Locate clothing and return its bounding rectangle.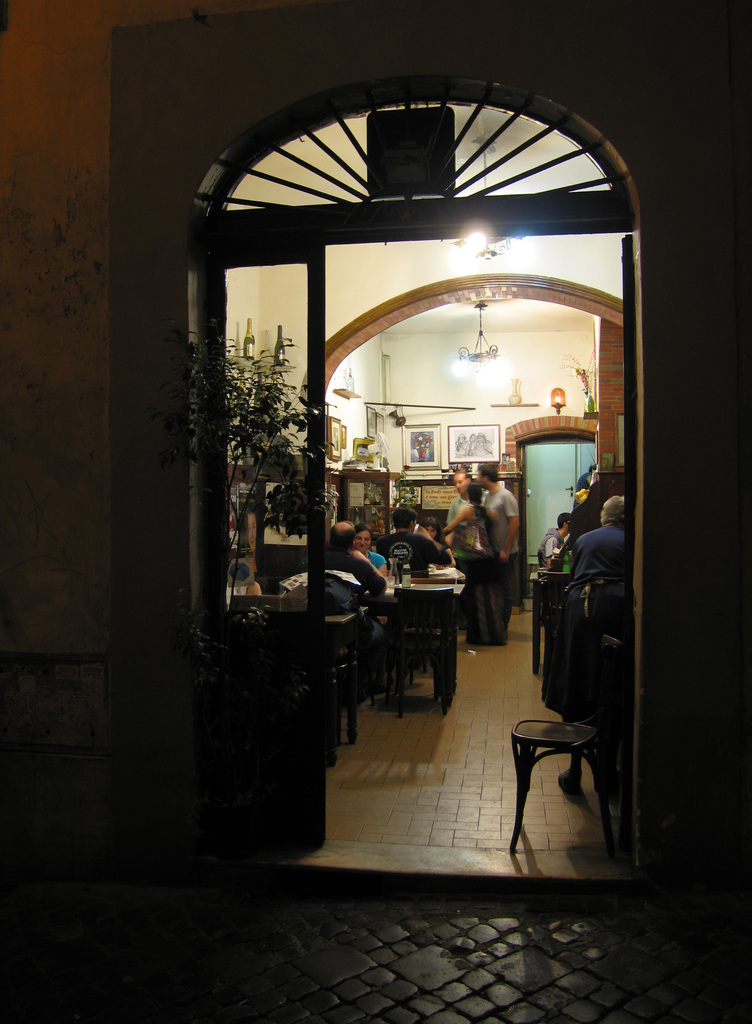
443,496,462,528.
